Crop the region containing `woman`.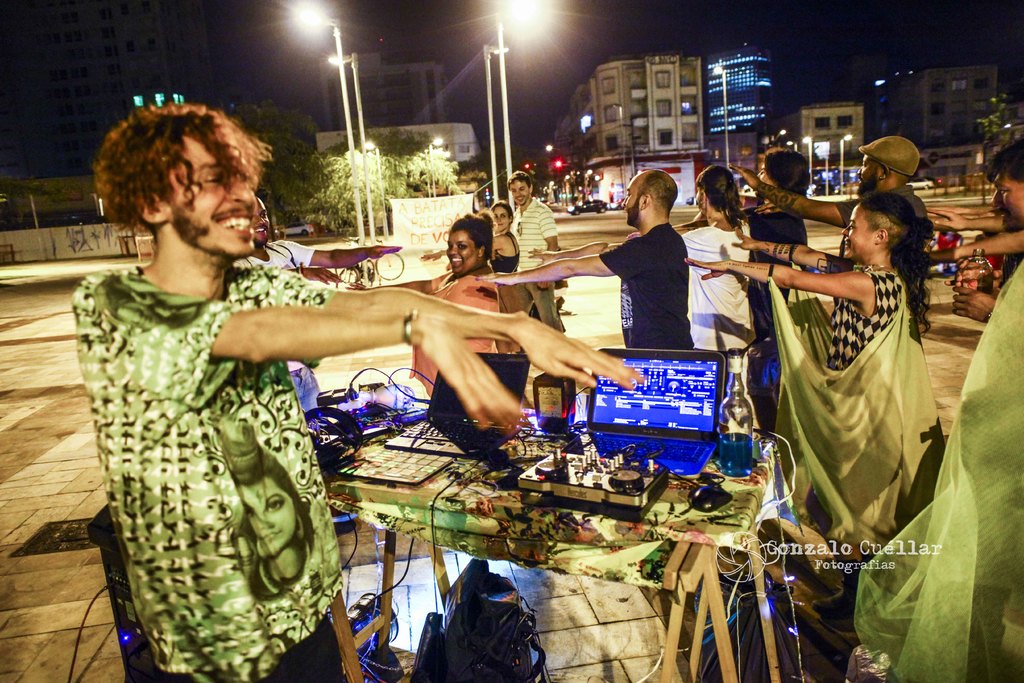
Crop region: bbox=(414, 199, 525, 274).
